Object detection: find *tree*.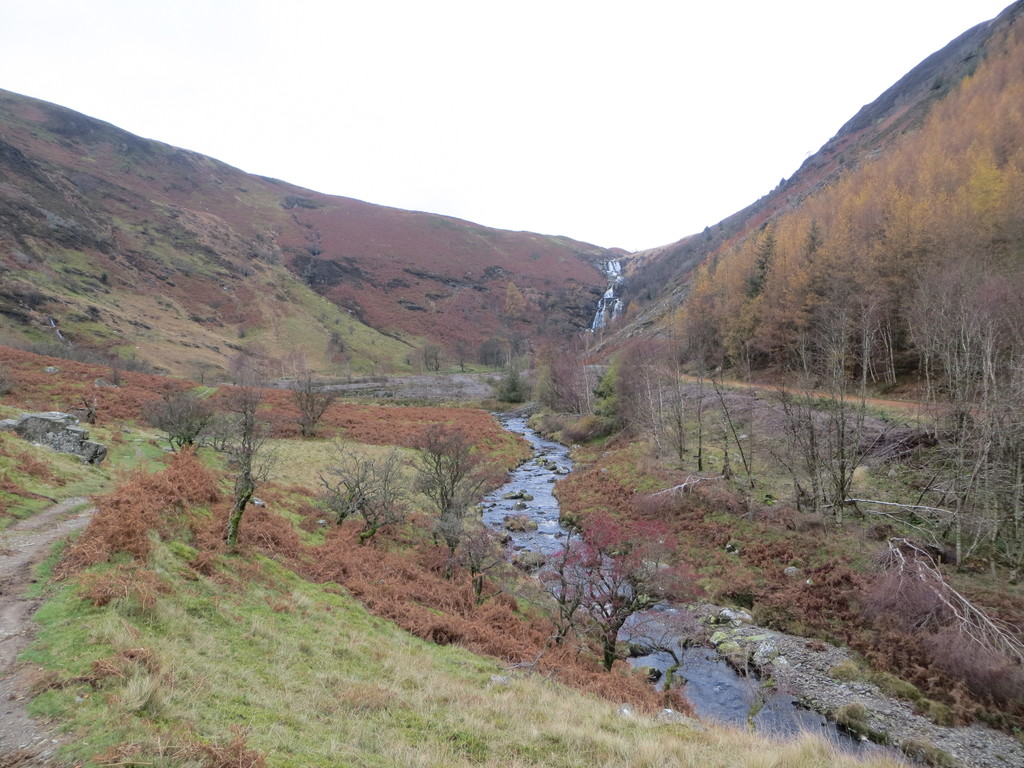
[left=168, top=337, right=291, bottom=552].
